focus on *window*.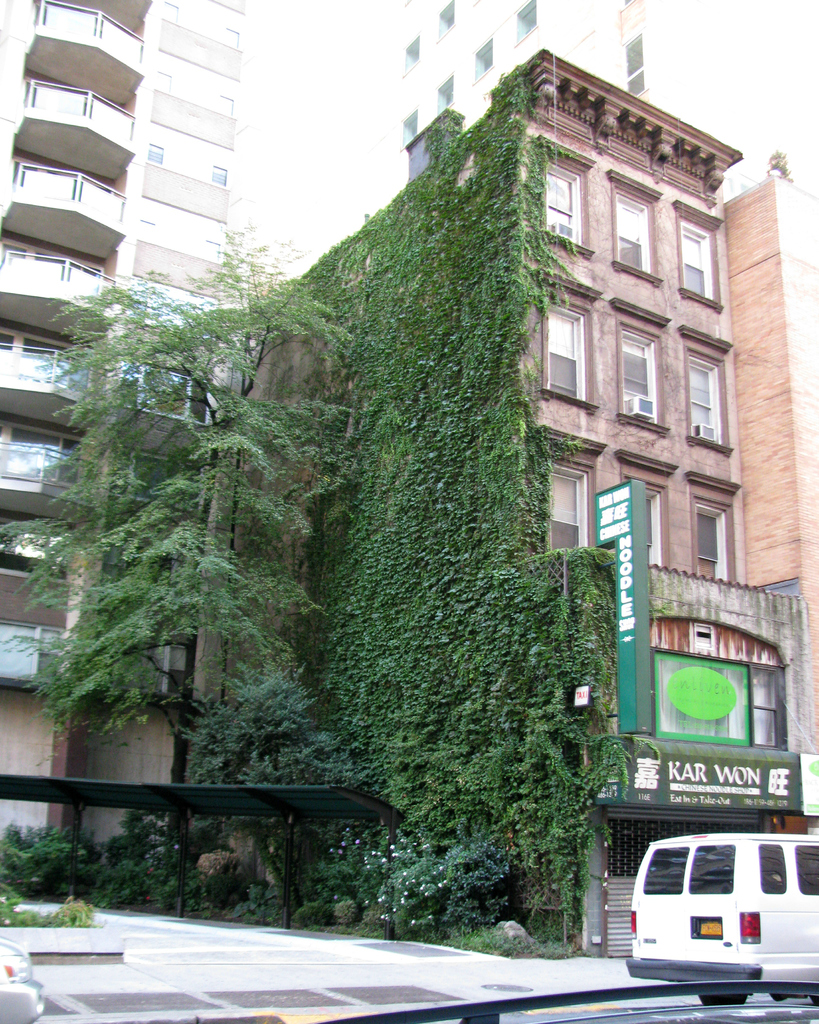
Focused at box=[544, 161, 583, 246].
